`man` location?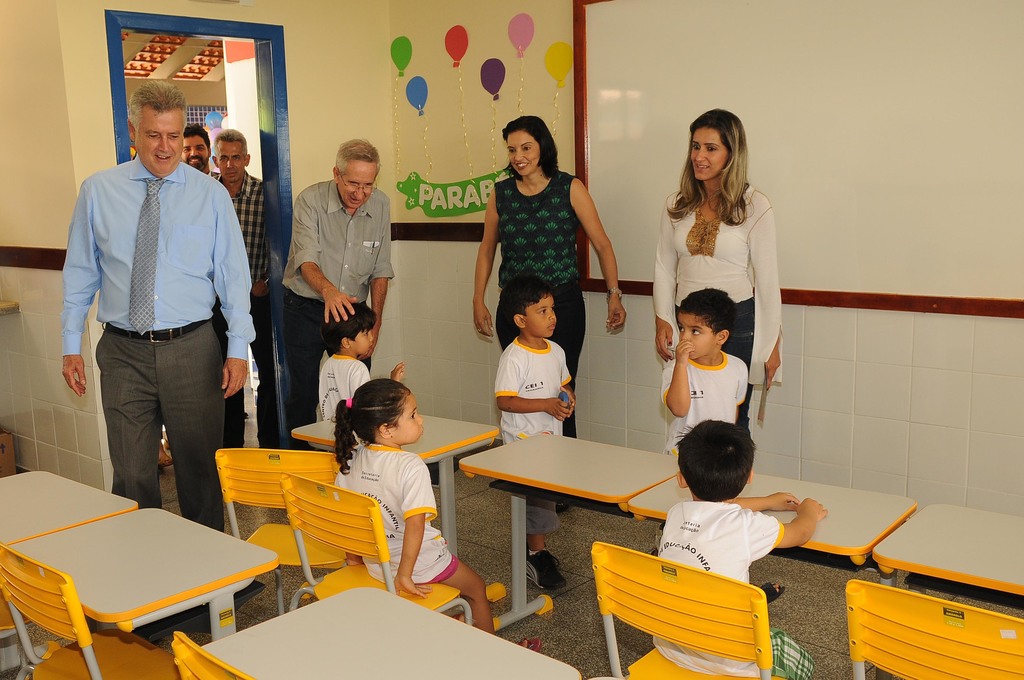
Rect(181, 124, 220, 174)
